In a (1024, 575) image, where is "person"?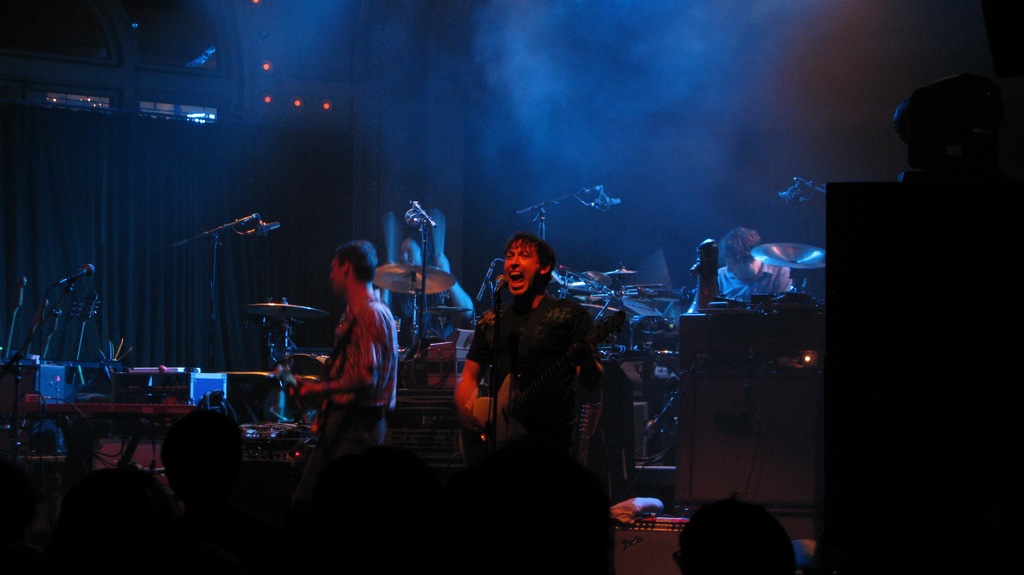
l=452, t=231, r=622, b=571.
